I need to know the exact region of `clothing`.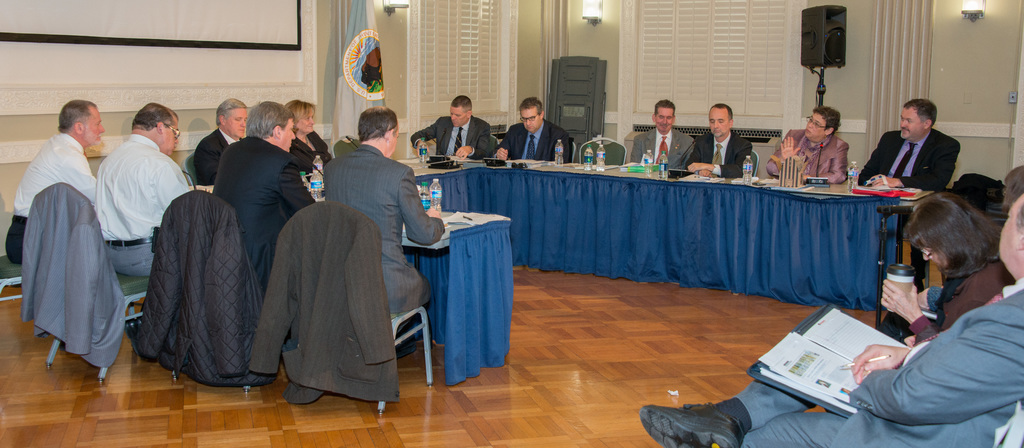
Region: (left=858, top=129, right=961, bottom=190).
